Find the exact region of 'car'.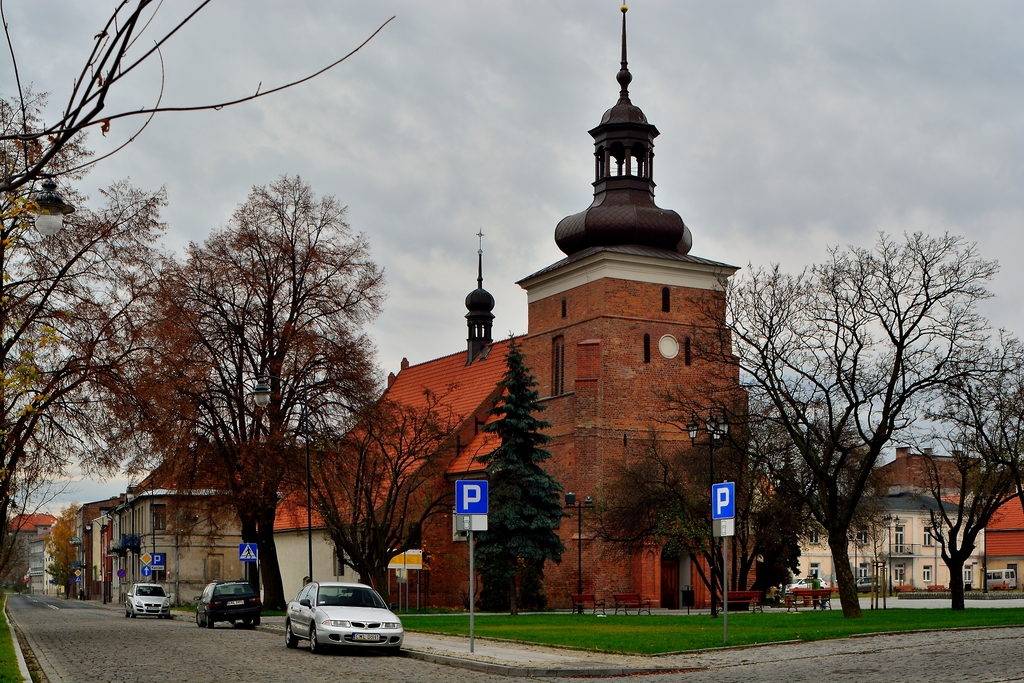
Exact region: 980 572 1023 591.
